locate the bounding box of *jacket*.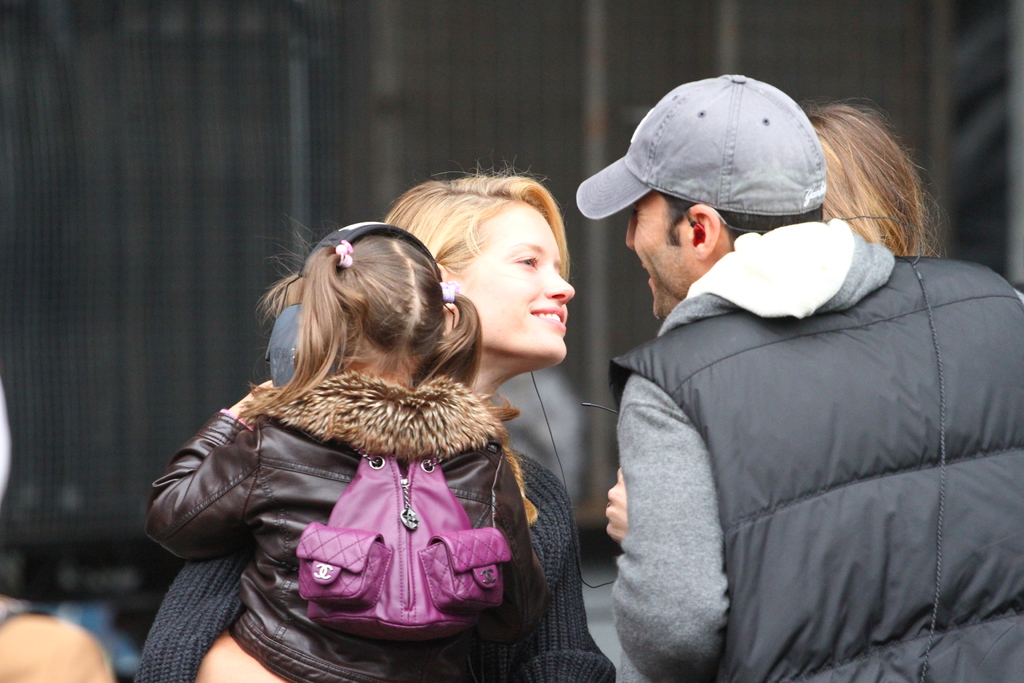
Bounding box: box=[586, 141, 1023, 682].
